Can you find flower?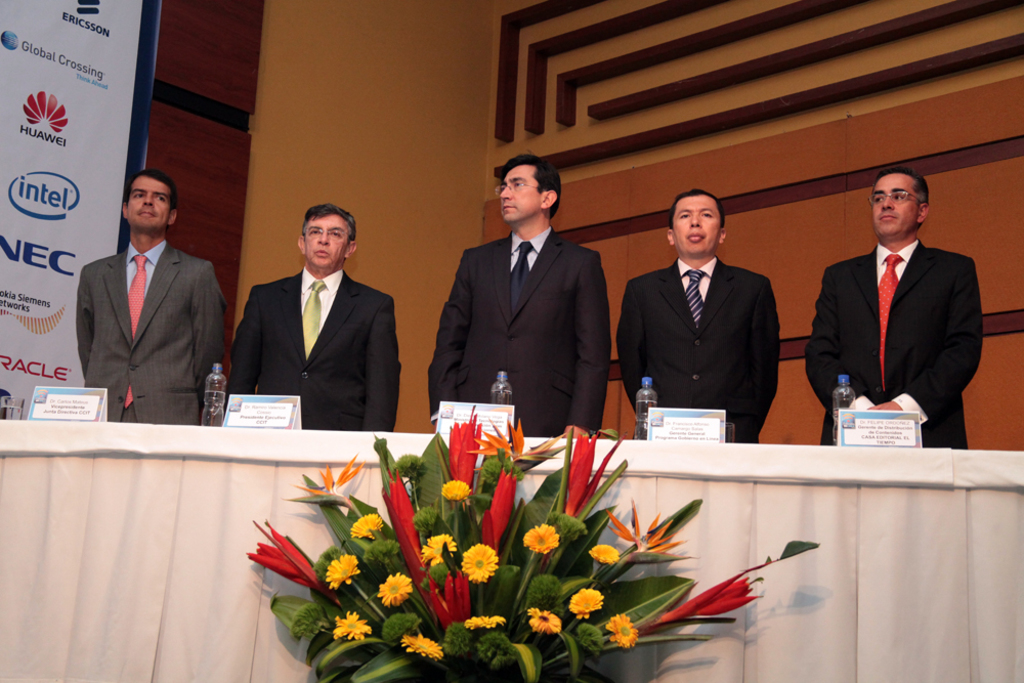
Yes, bounding box: bbox=[329, 608, 376, 640].
